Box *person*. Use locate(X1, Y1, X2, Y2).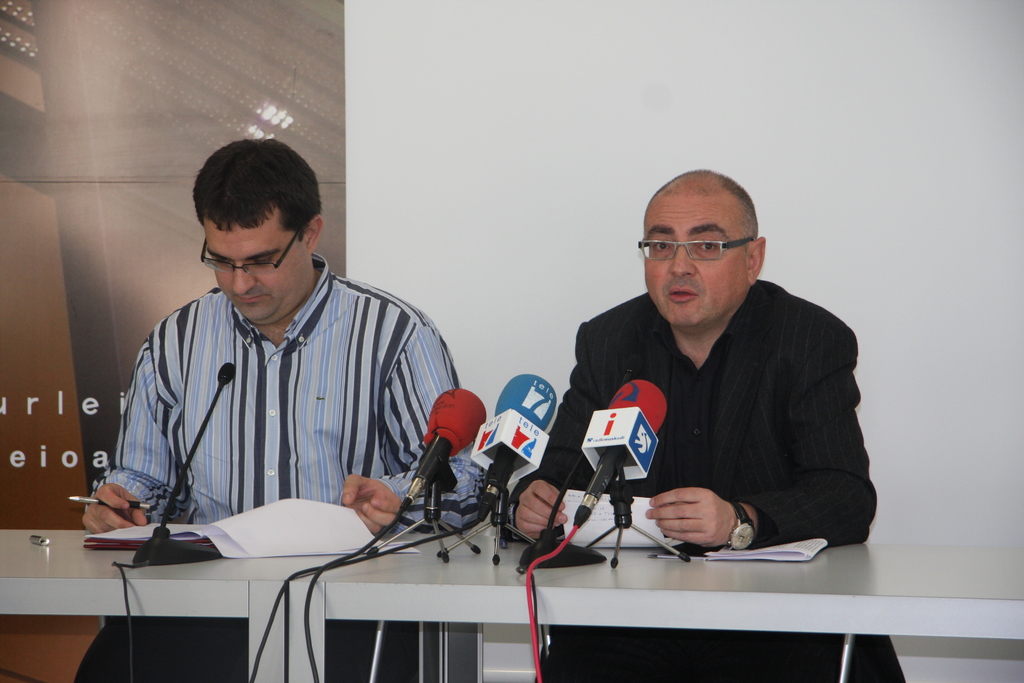
locate(101, 132, 445, 609).
